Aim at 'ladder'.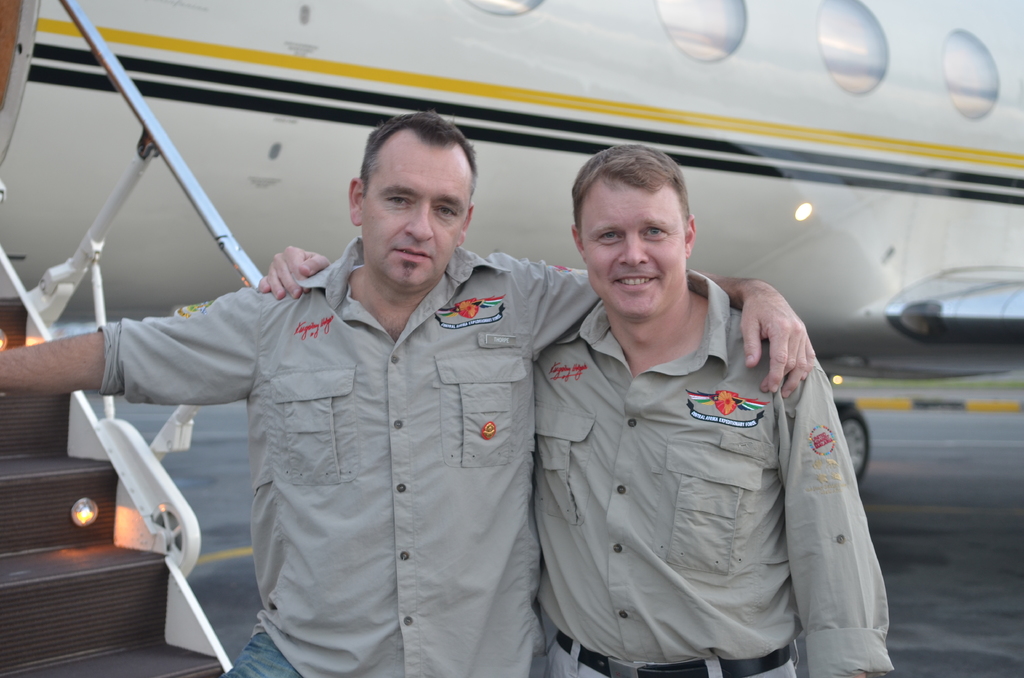
Aimed at box(0, 0, 265, 677).
